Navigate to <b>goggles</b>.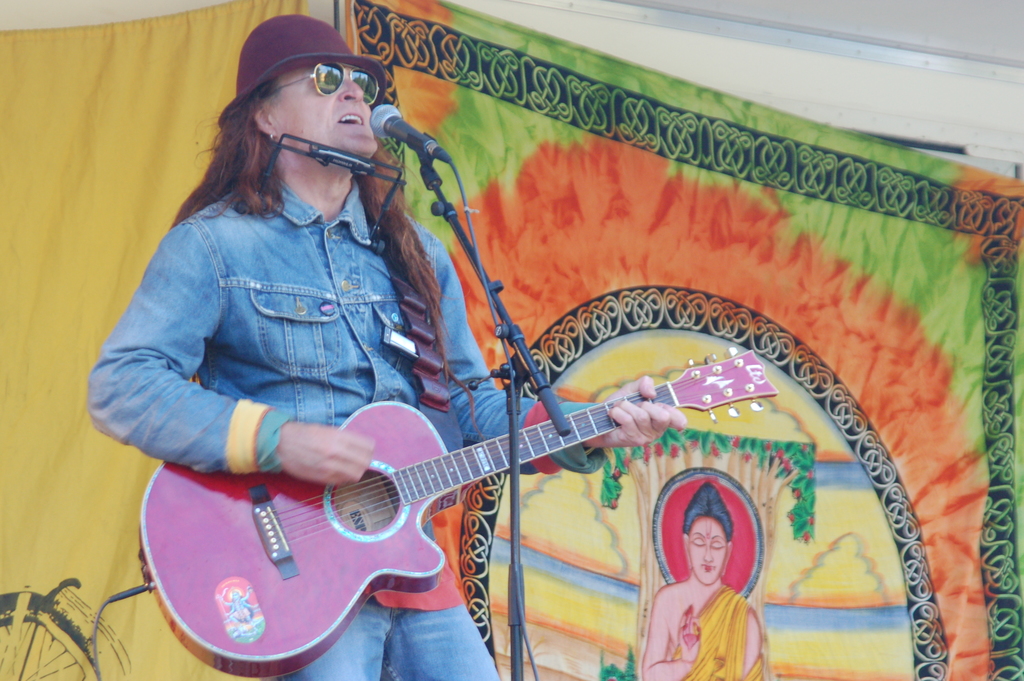
Navigation target: x1=265 y1=60 x2=381 y2=107.
